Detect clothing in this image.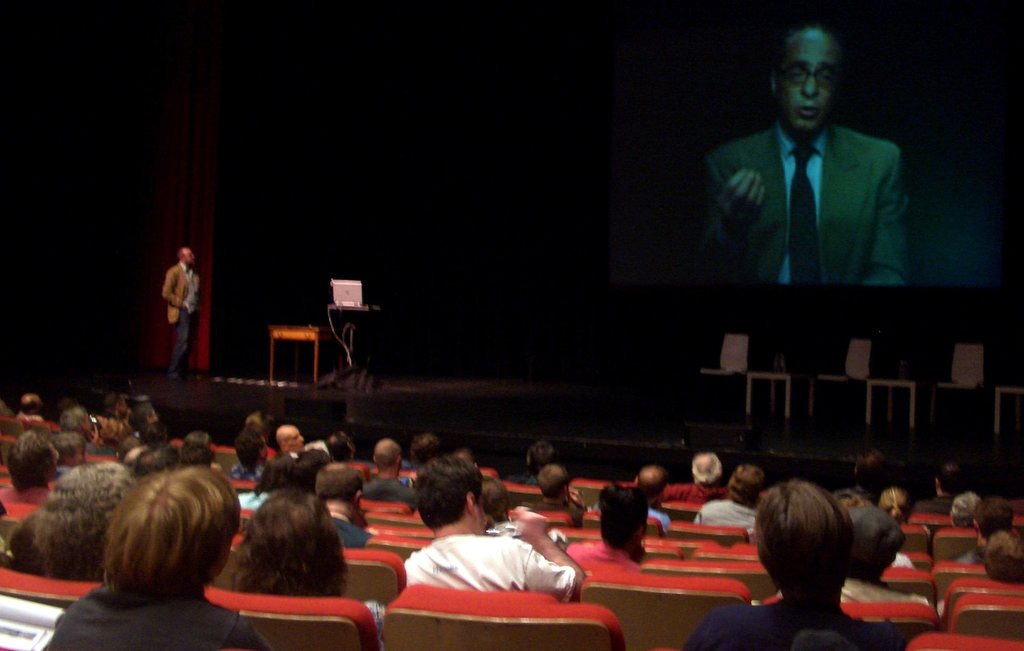
Detection: box=[404, 510, 590, 623].
